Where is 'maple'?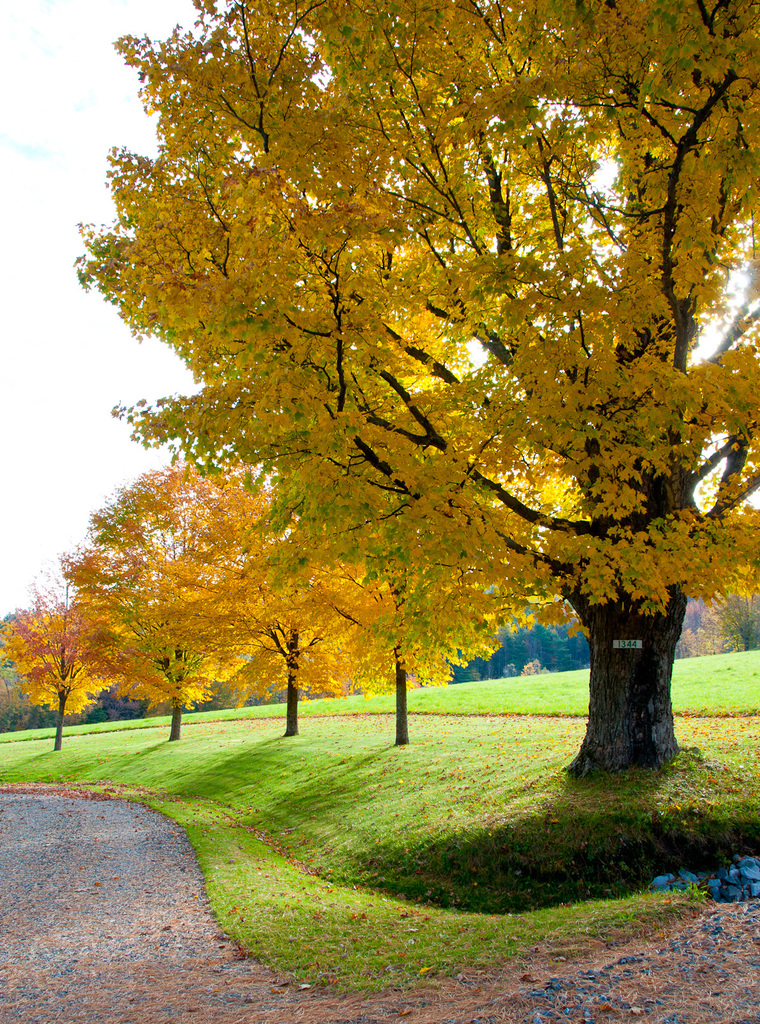
61 470 285 751.
